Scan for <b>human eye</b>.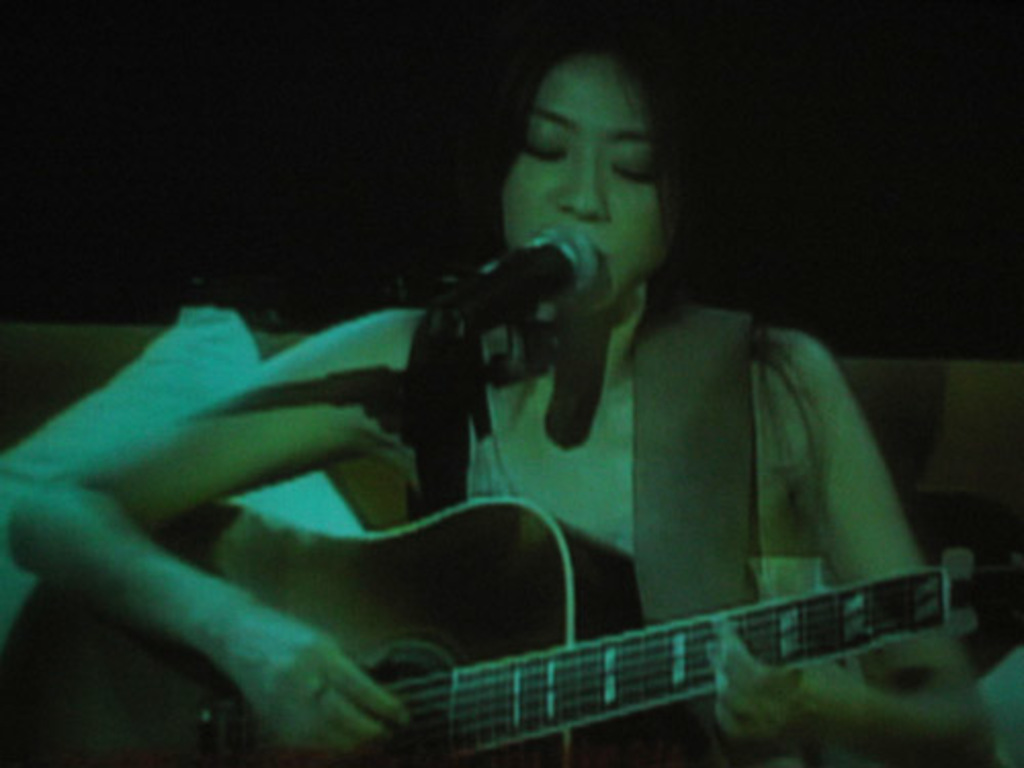
Scan result: x1=518, y1=123, x2=567, y2=172.
